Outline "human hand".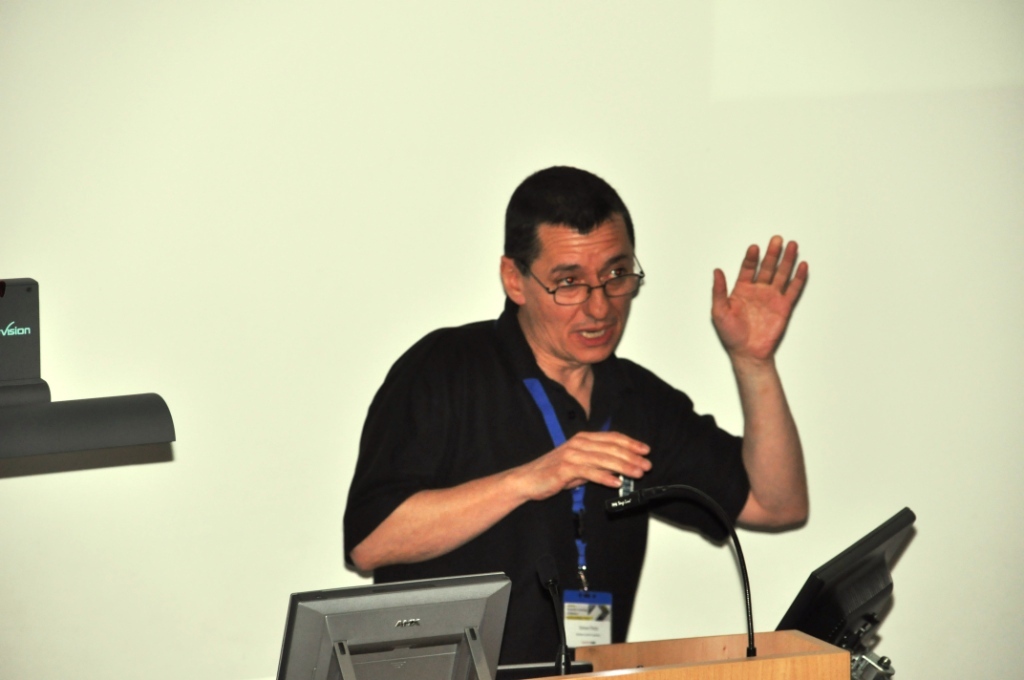
Outline: region(513, 429, 652, 501).
